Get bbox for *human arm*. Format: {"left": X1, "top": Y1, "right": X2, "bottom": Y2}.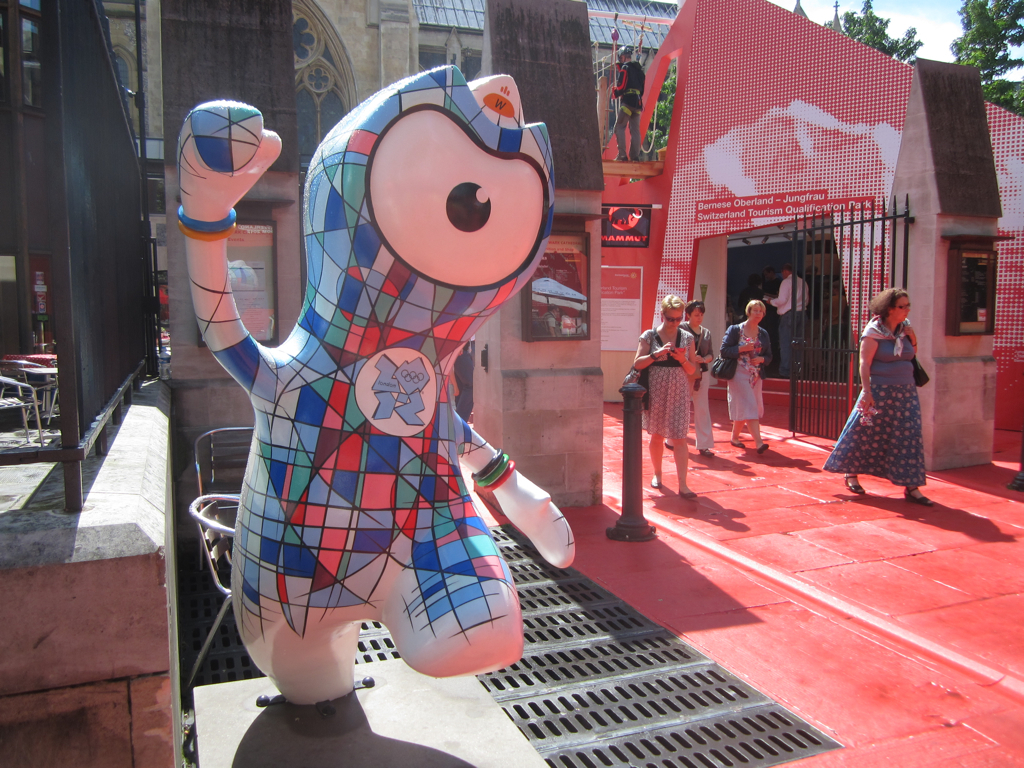
{"left": 896, "top": 320, "right": 917, "bottom": 351}.
